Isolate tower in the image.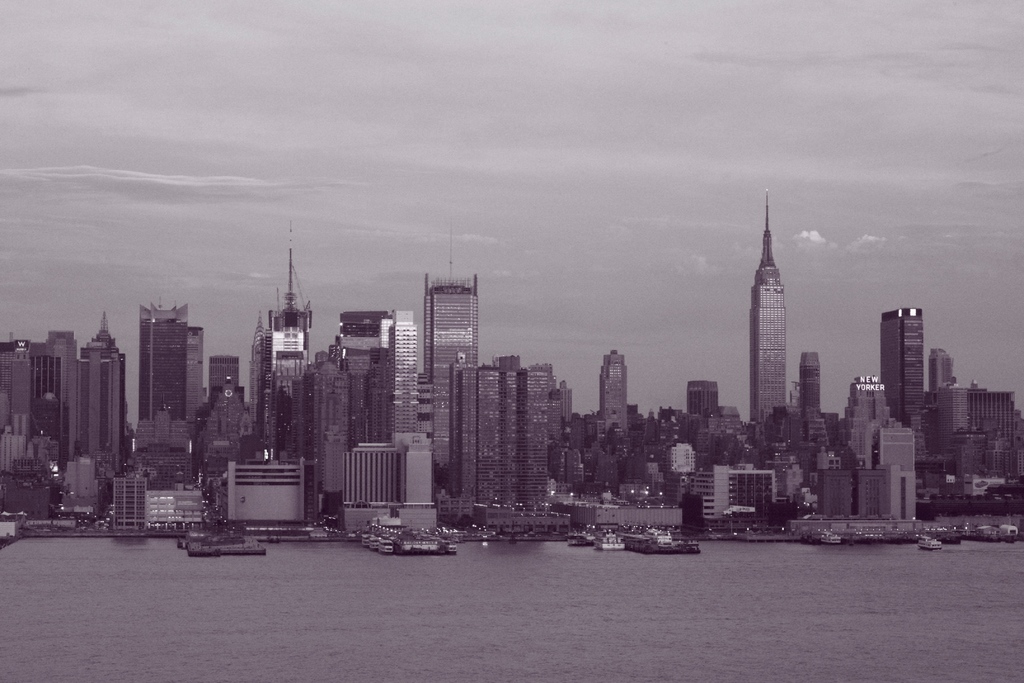
Isolated region: (left=920, top=388, right=969, bottom=477).
